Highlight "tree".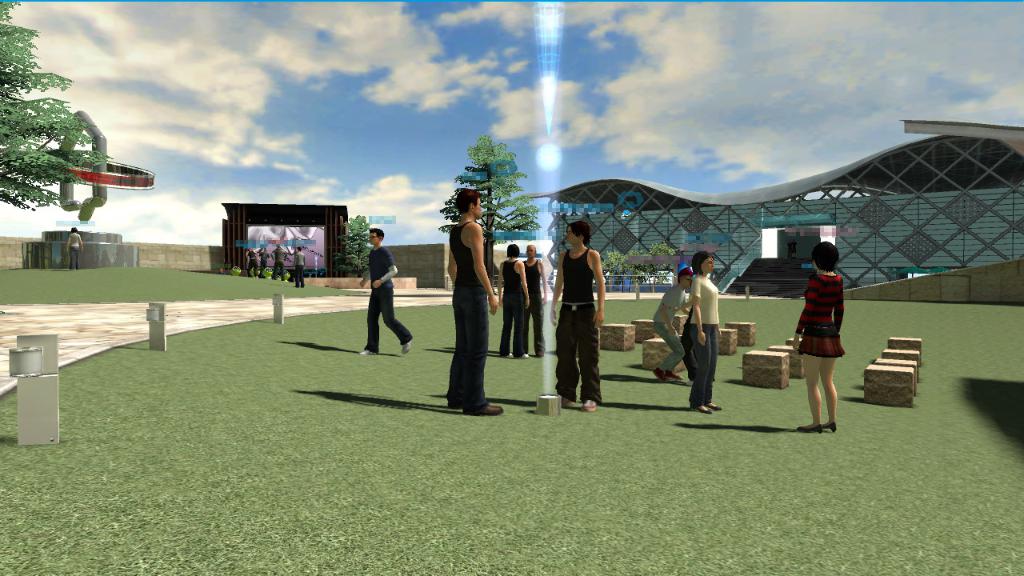
Highlighted region: [1,43,118,215].
